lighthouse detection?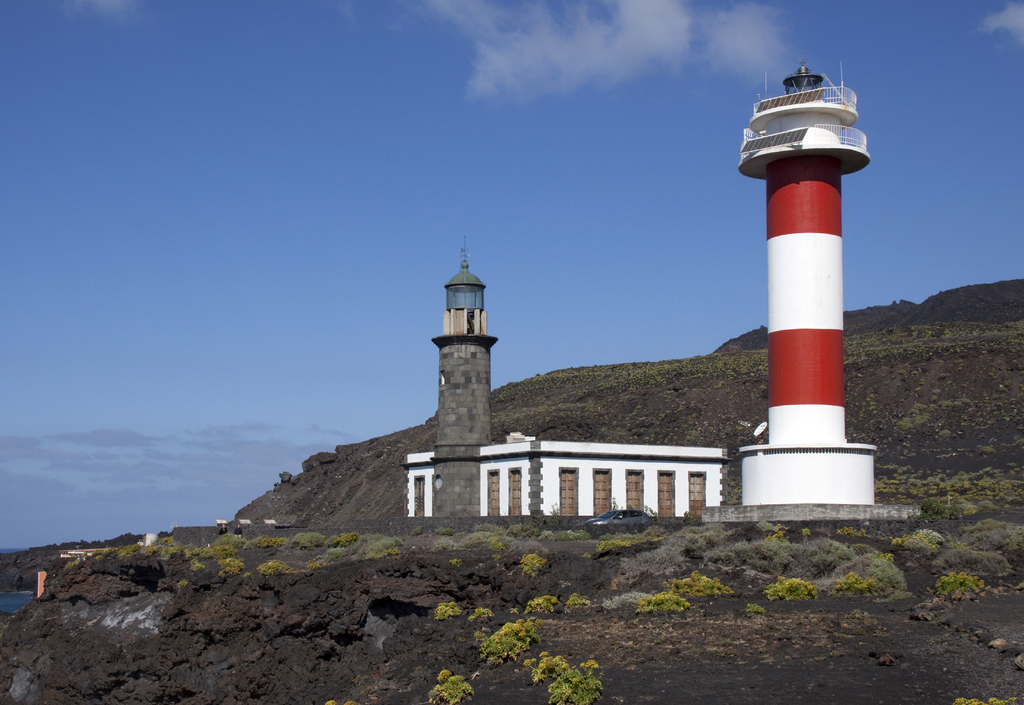
left=727, top=52, right=867, bottom=503
